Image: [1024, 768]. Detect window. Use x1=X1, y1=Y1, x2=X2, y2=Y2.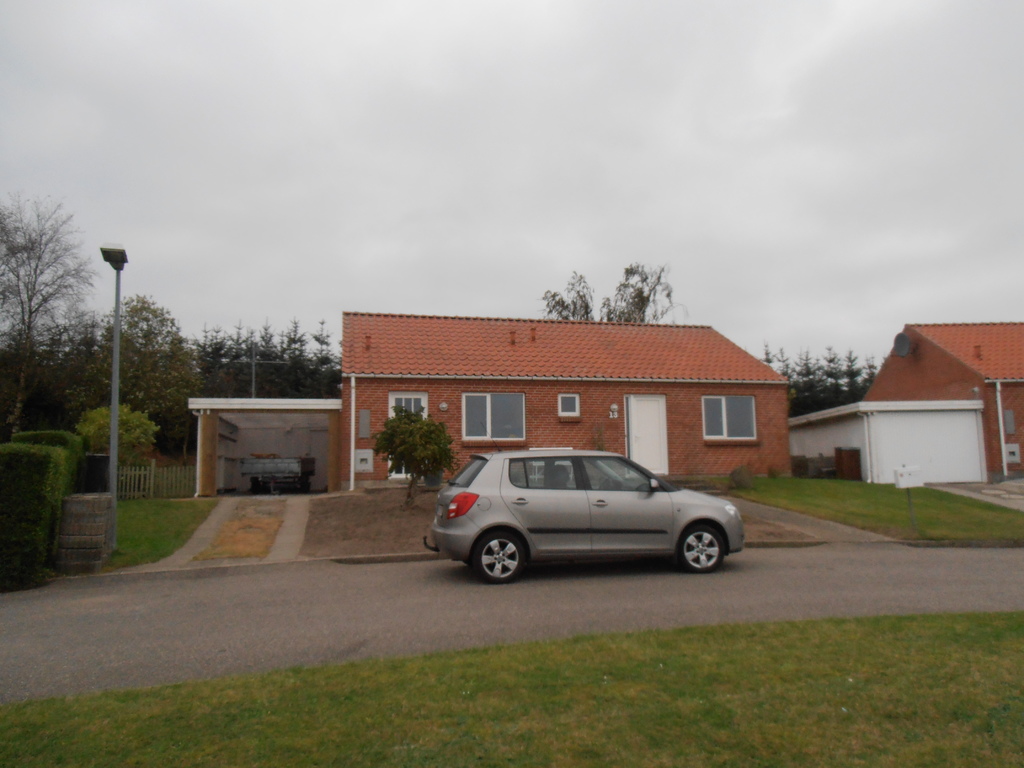
x1=556, y1=394, x2=582, y2=421.
